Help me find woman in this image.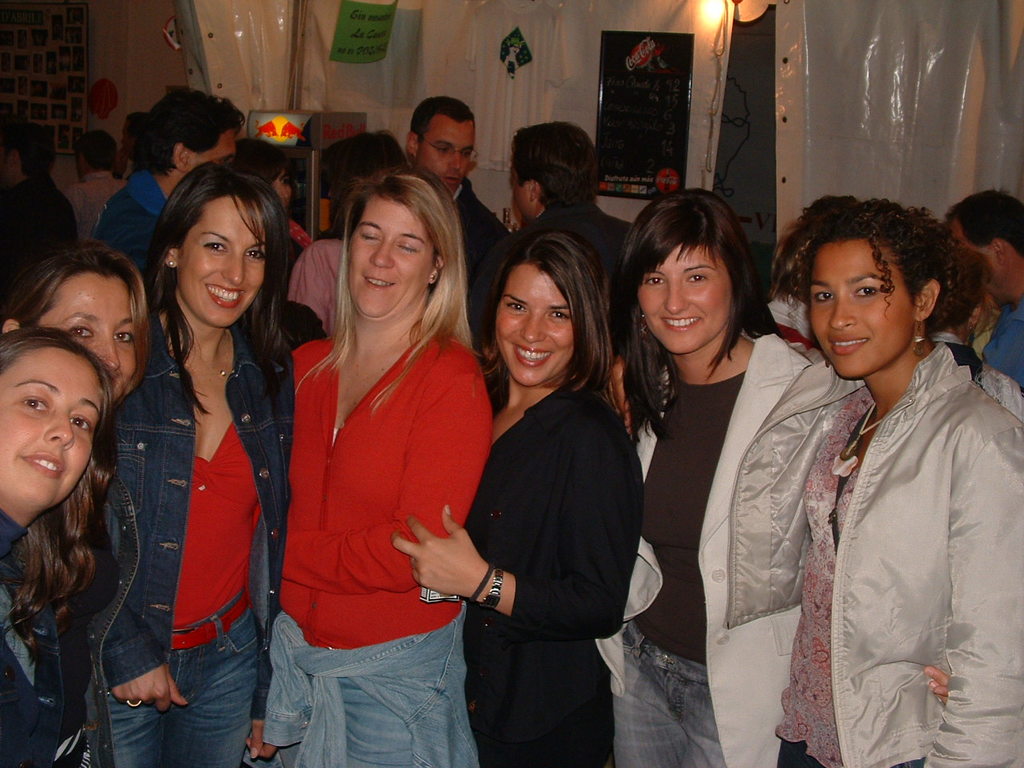
Found it: (0, 328, 115, 764).
